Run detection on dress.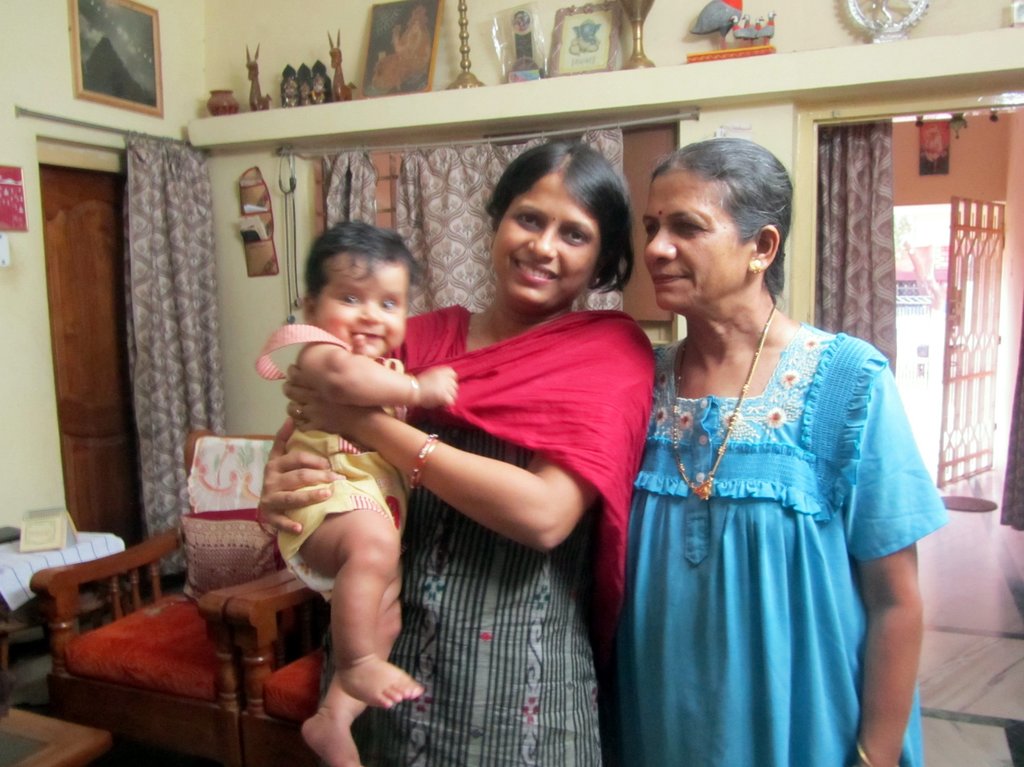
Result: <bbox>616, 267, 909, 748</bbox>.
